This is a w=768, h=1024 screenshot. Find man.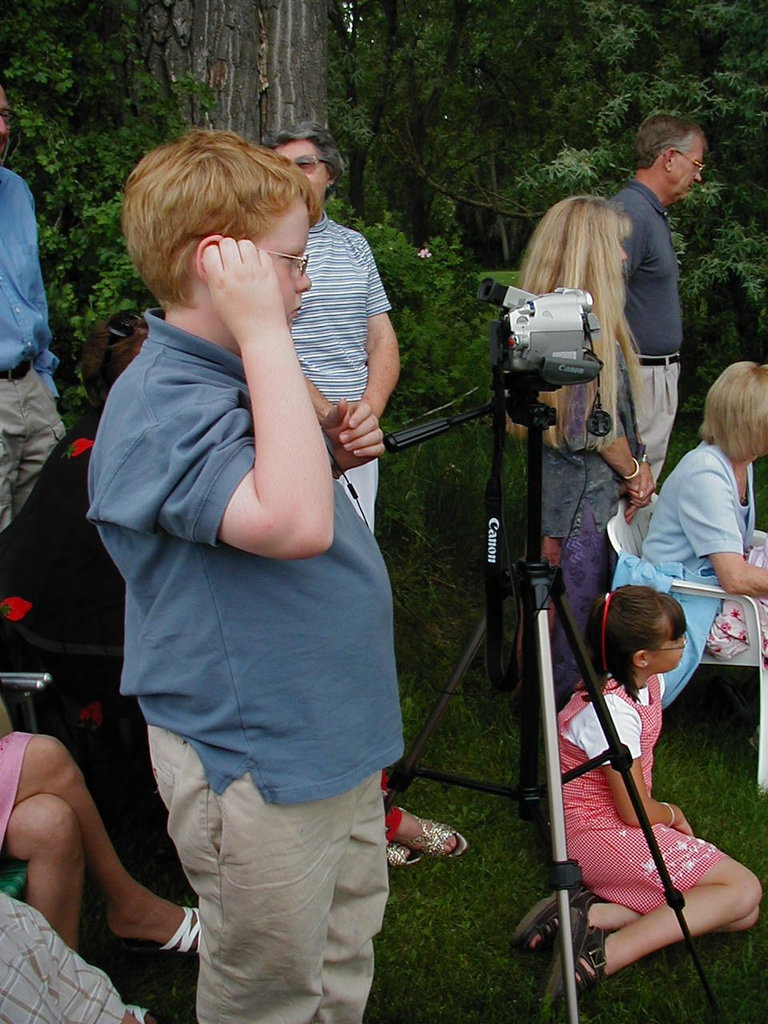
Bounding box: {"x1": 0, "y1": 82, "x2": 66, "y2": 536}.
